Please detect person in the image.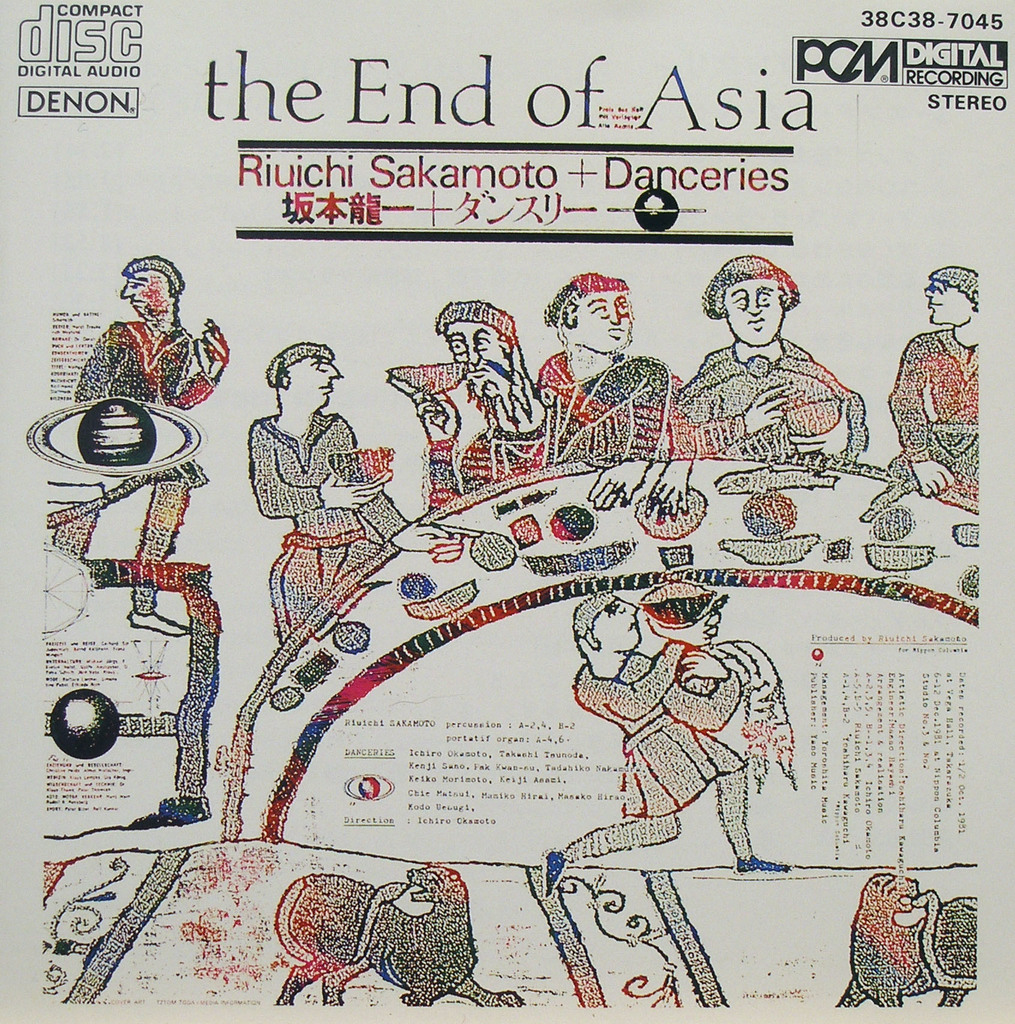
(left=384, top=299, right=561, bottom=512).
